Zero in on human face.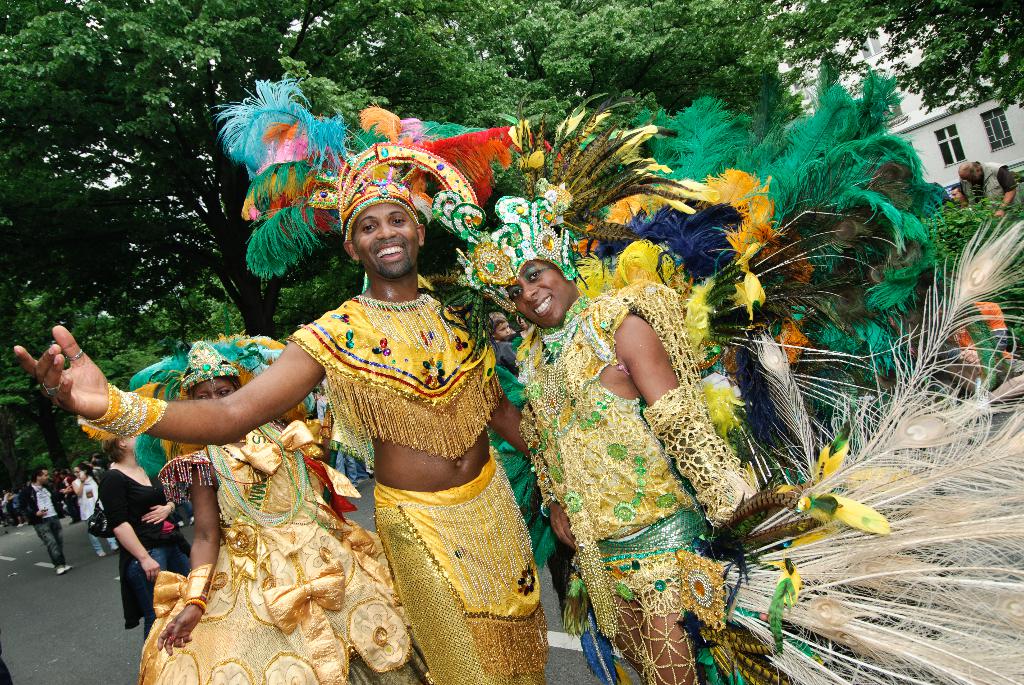
Zeroed in: [left=351, top=199, right=417, bottom=279].
